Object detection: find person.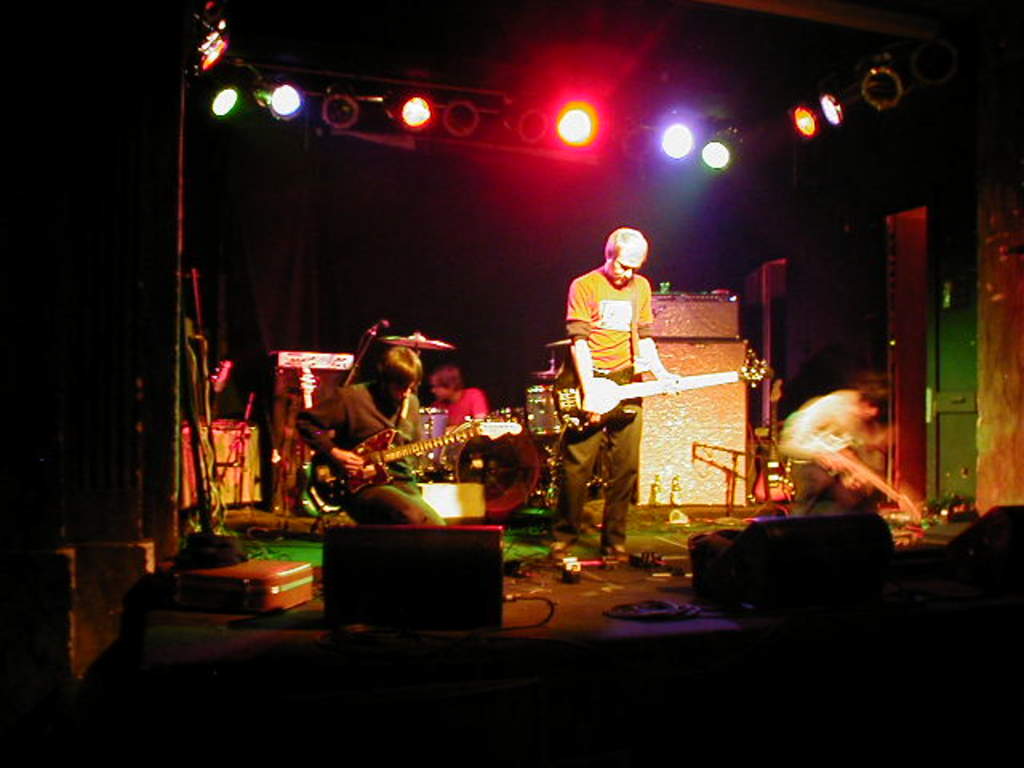
771,376,906,518.
